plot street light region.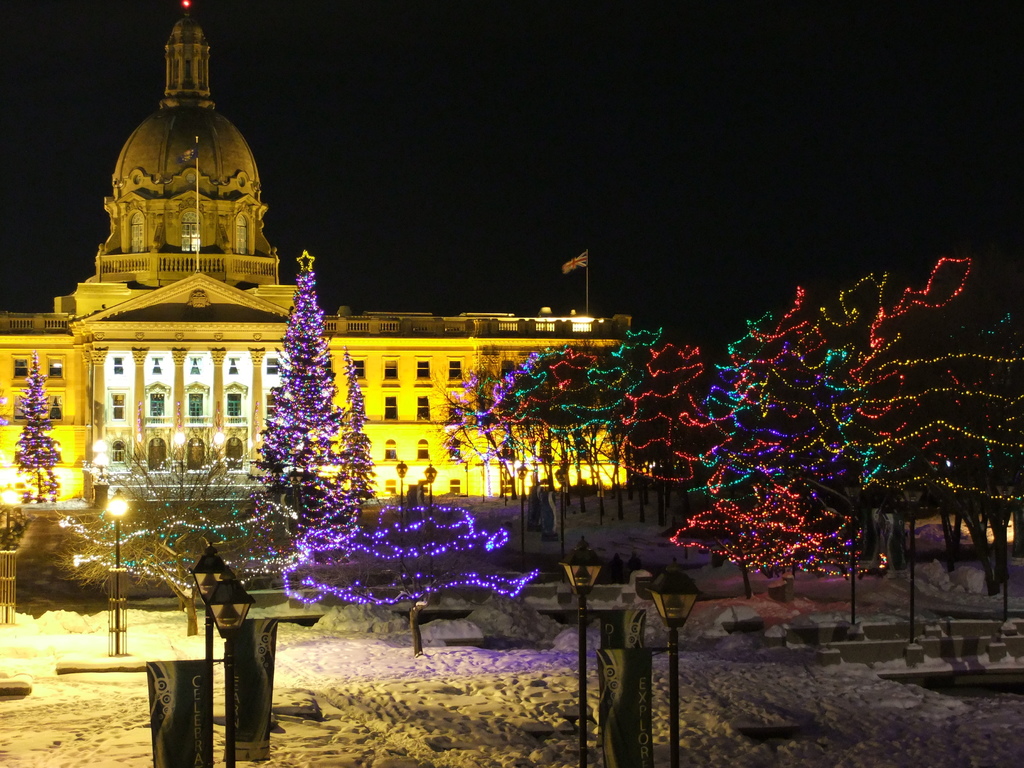
Plotted at bbox=(639, 561, 708, 767).
